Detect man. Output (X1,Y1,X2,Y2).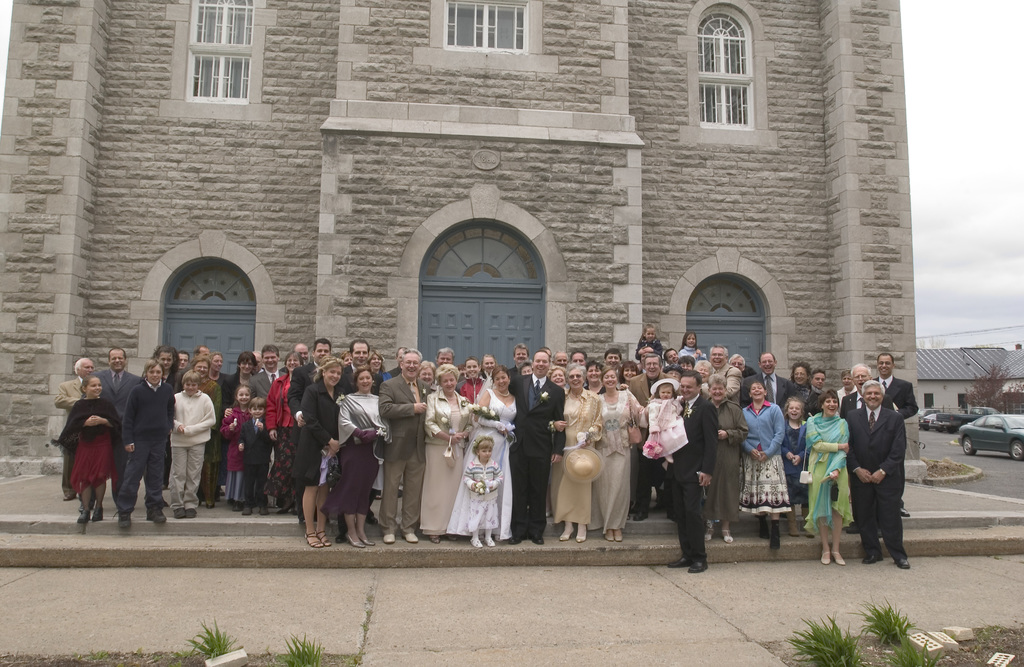
(856,362,922,575).
